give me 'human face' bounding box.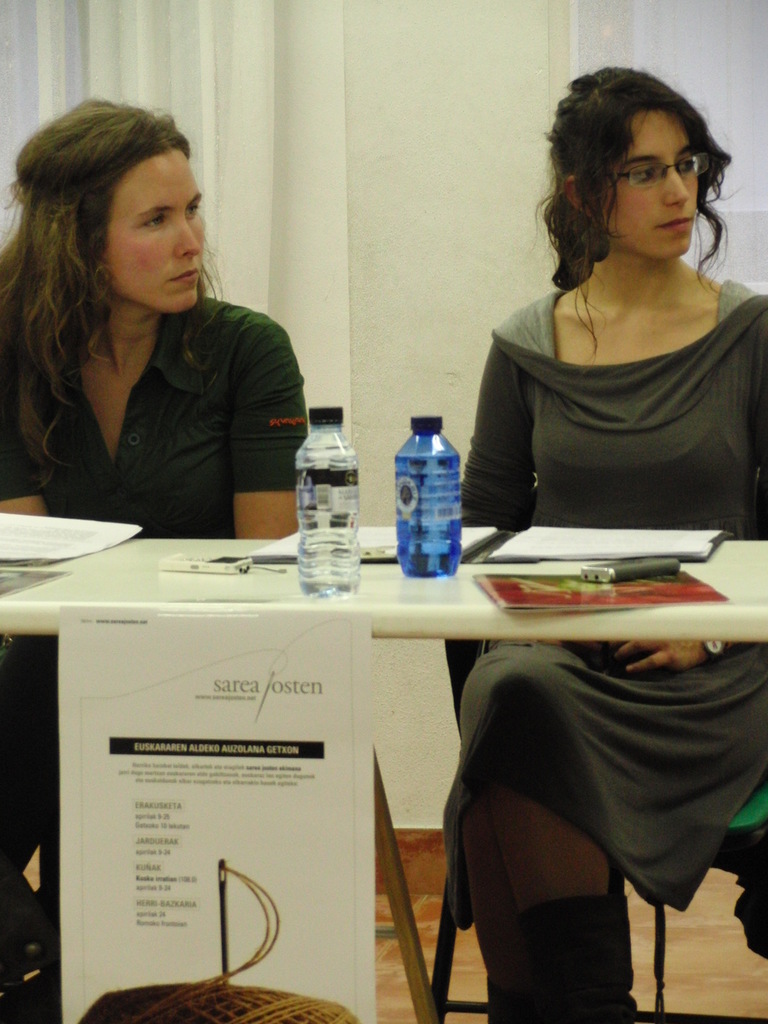
<region>600, 114, 700, 259</region>.
